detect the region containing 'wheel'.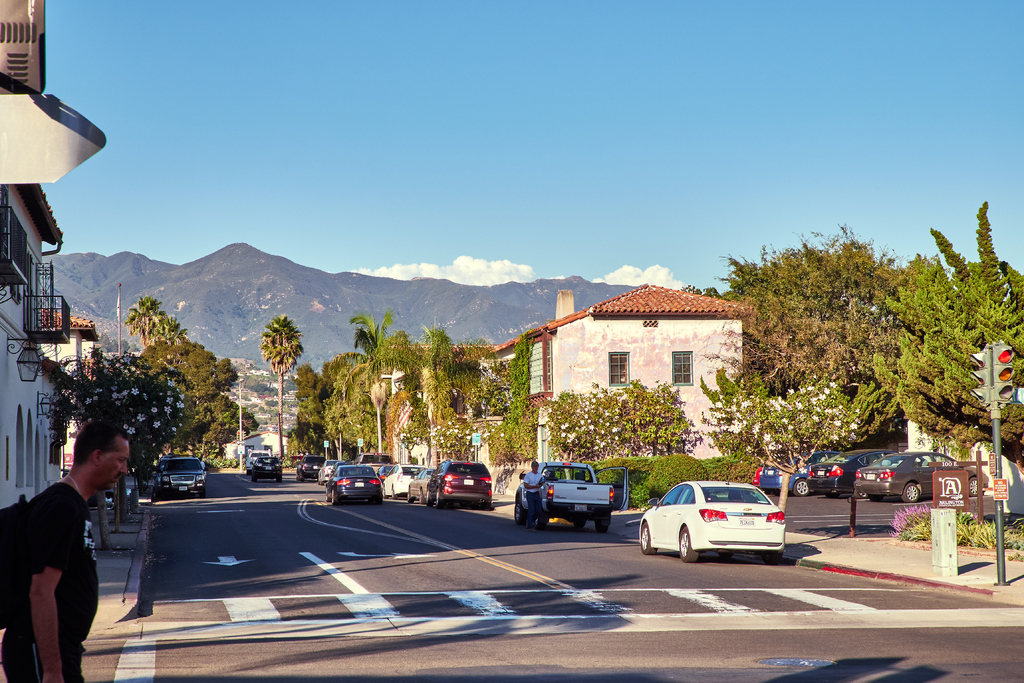
l=594, t=520, r=611, b=531.
